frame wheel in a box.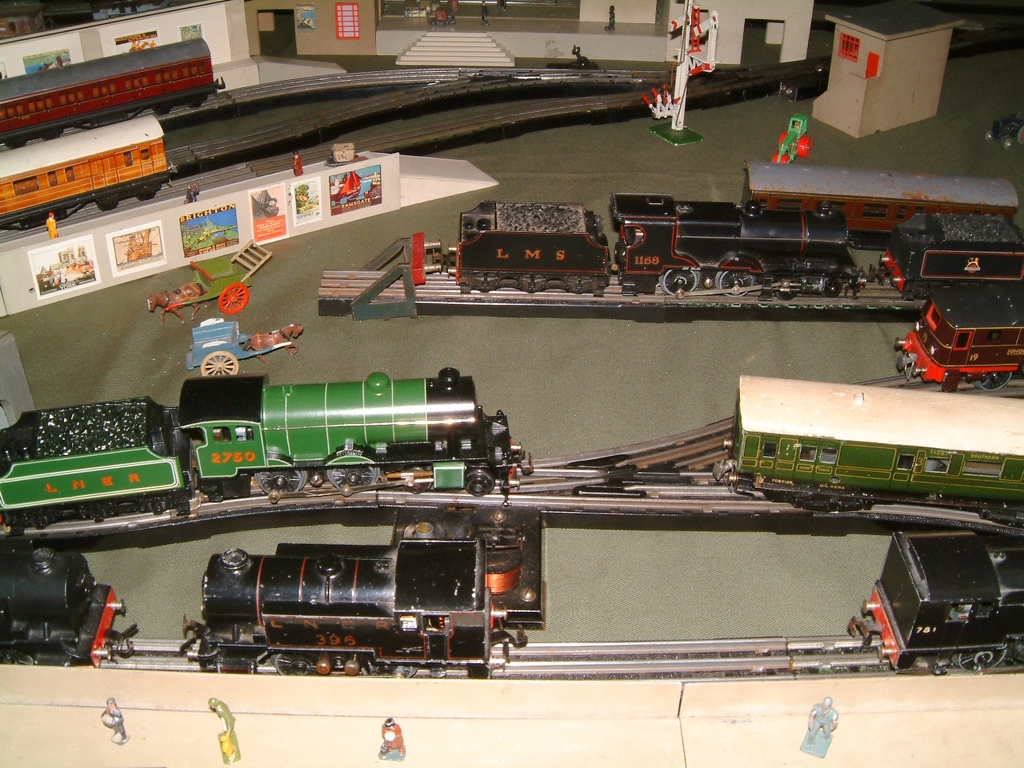
box=[218, 284, 249, 314].
